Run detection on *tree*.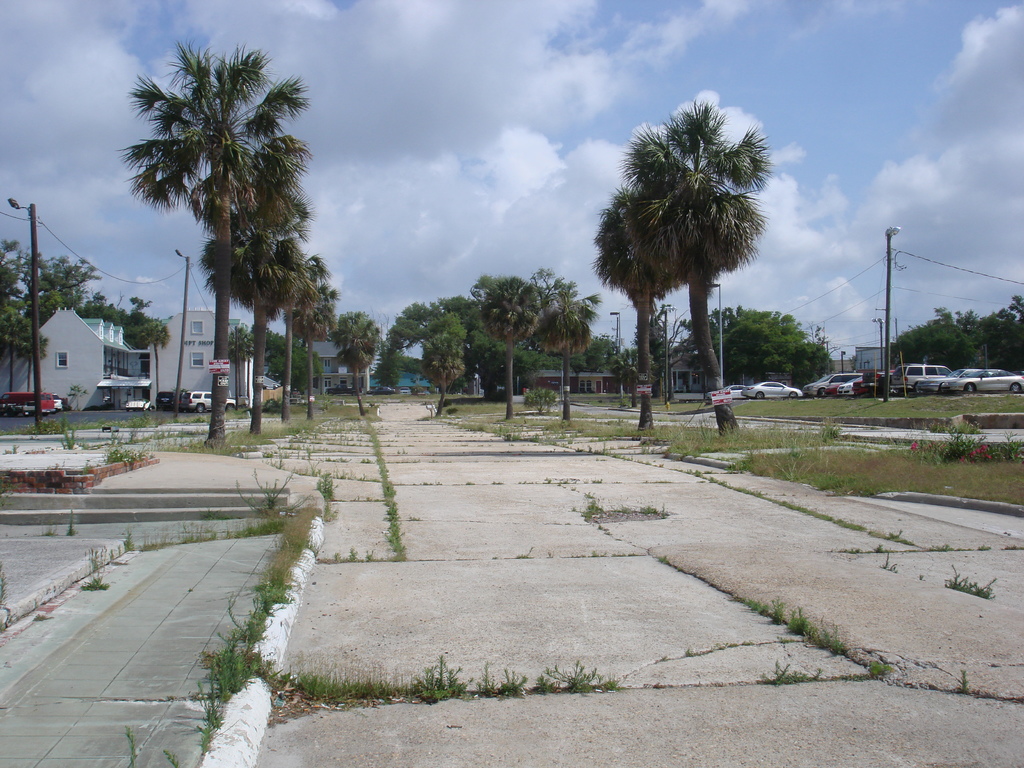
Result: x1=278, y1=228, x2=324, y2=417.
